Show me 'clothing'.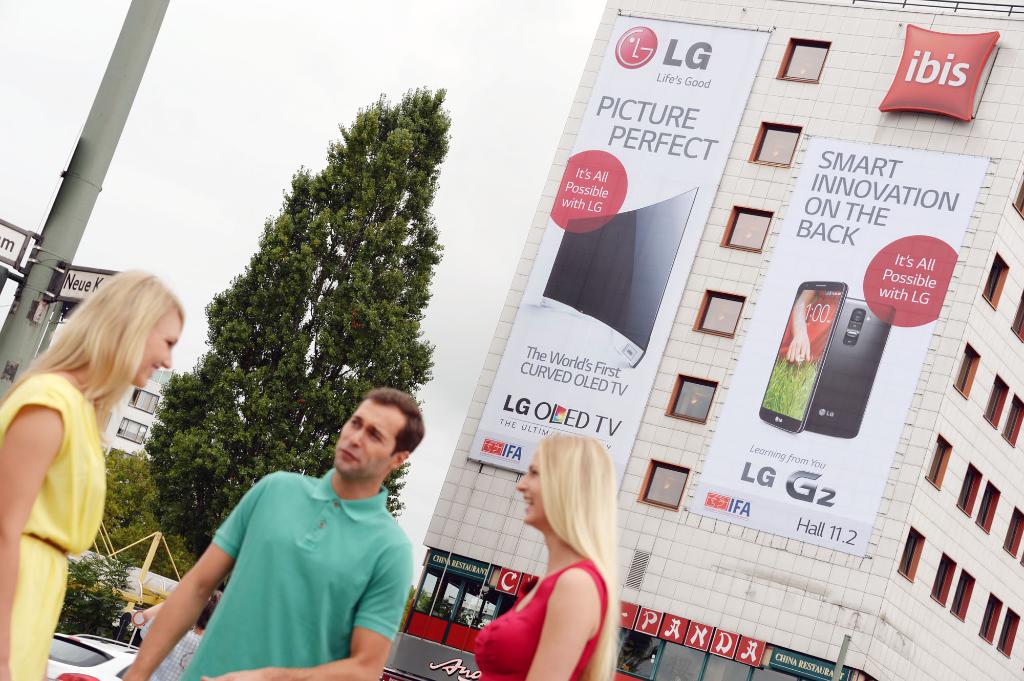
'clothing' is here: select_region(172, 442, 426, 660).
